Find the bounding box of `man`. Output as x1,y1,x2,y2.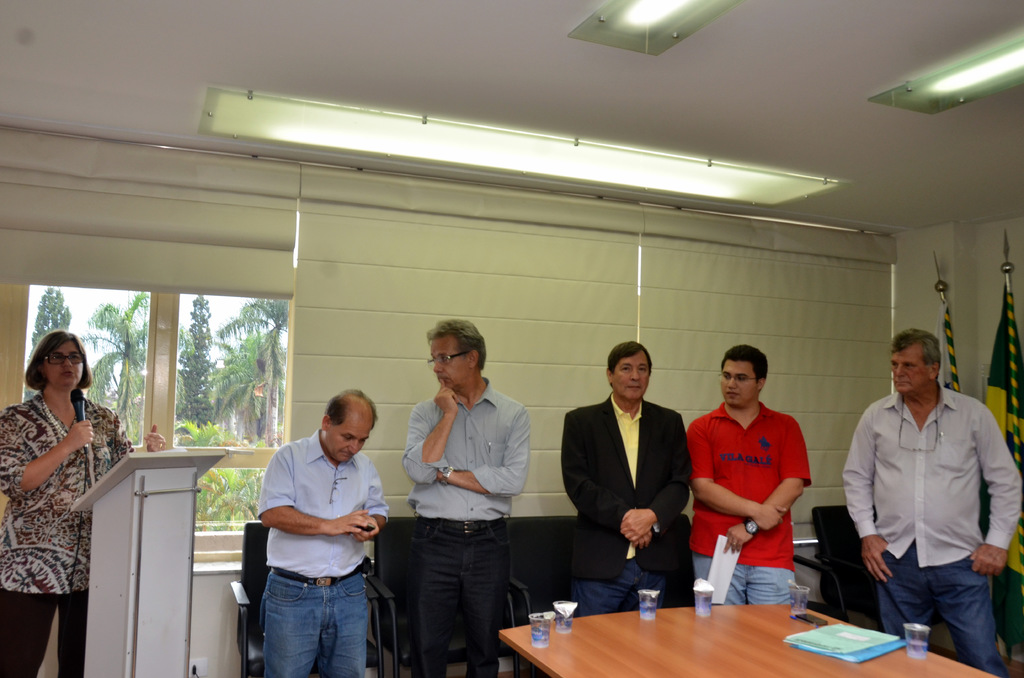
558,341,708,601.
